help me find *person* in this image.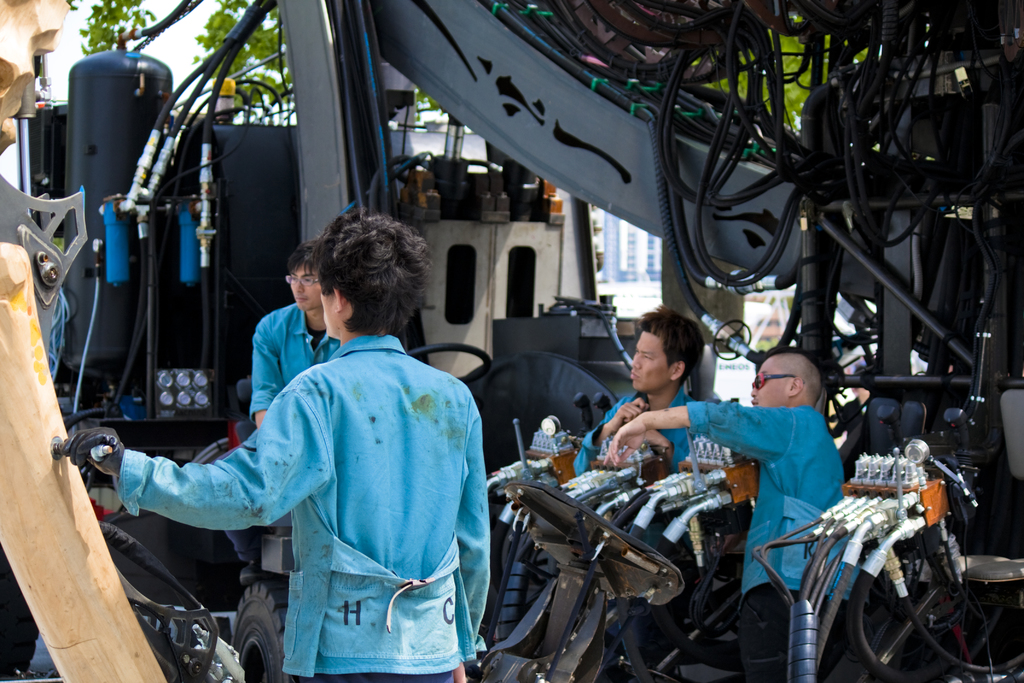
Found it: 58/206/490/682.
